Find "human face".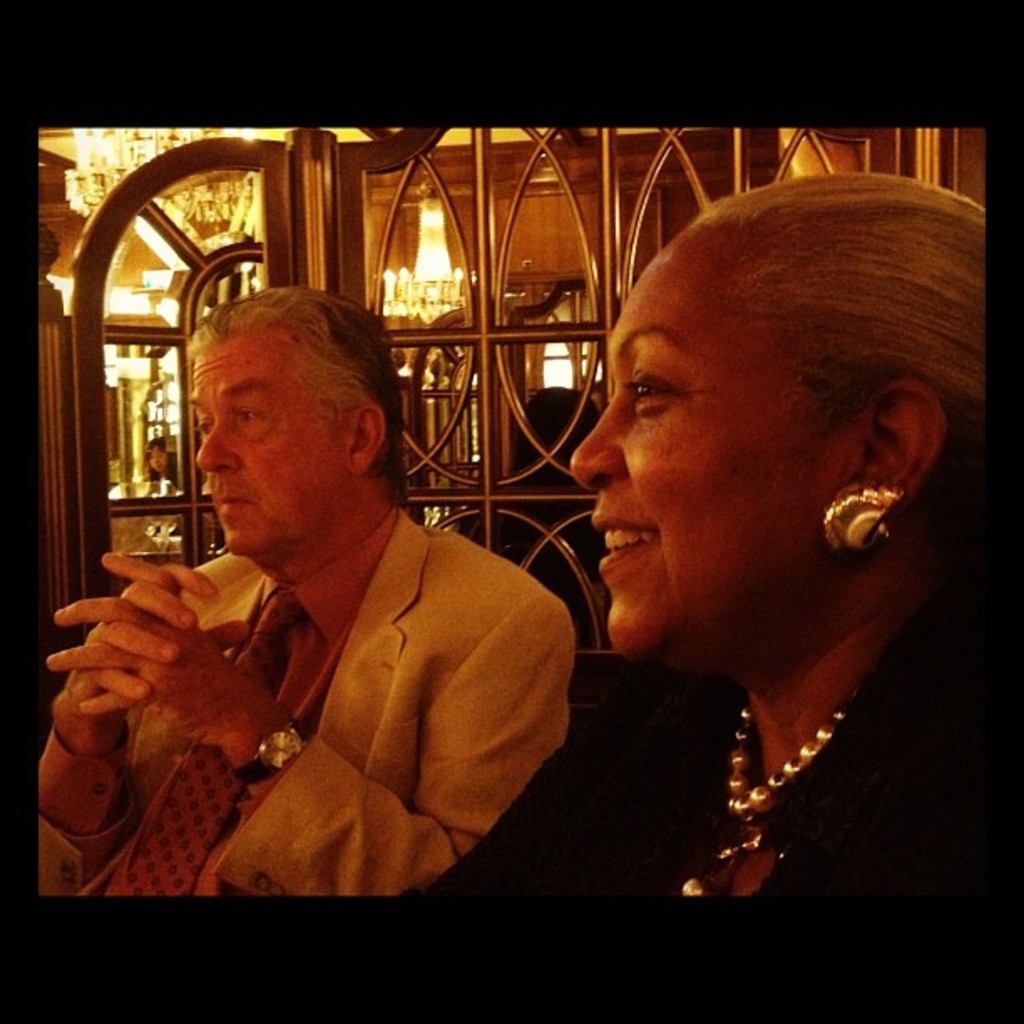
region(569, 256, 847, 671).
